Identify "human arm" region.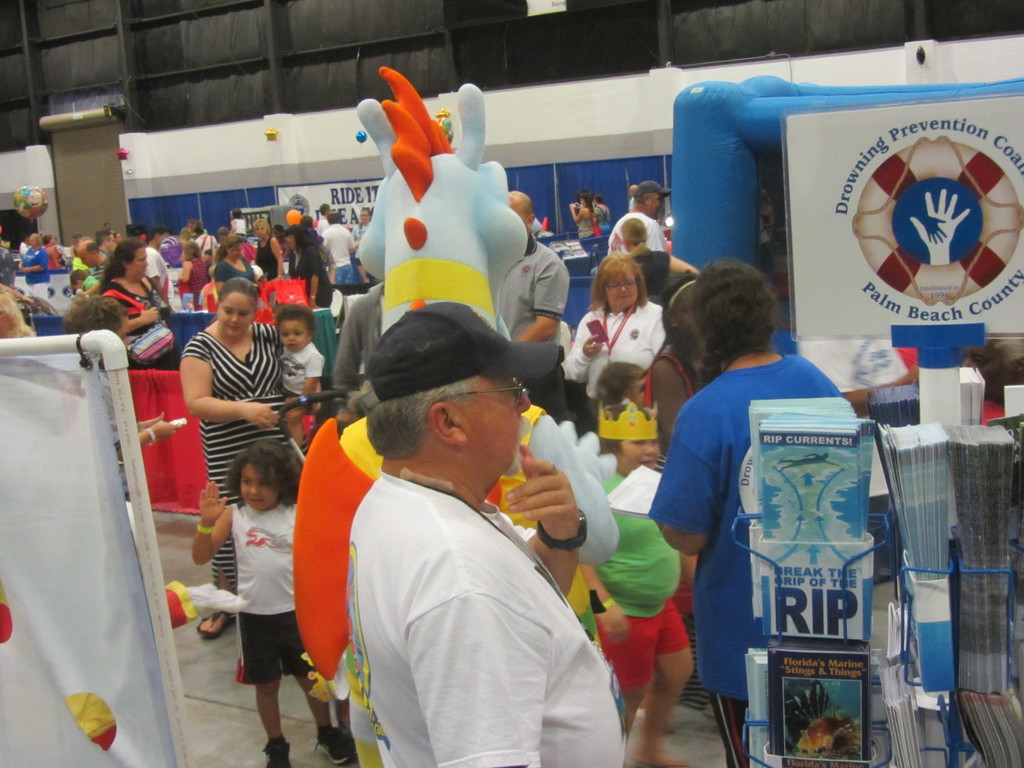
Region: {"x1": 100, "y1": 381, "x2": 177, "y2": 463}.
